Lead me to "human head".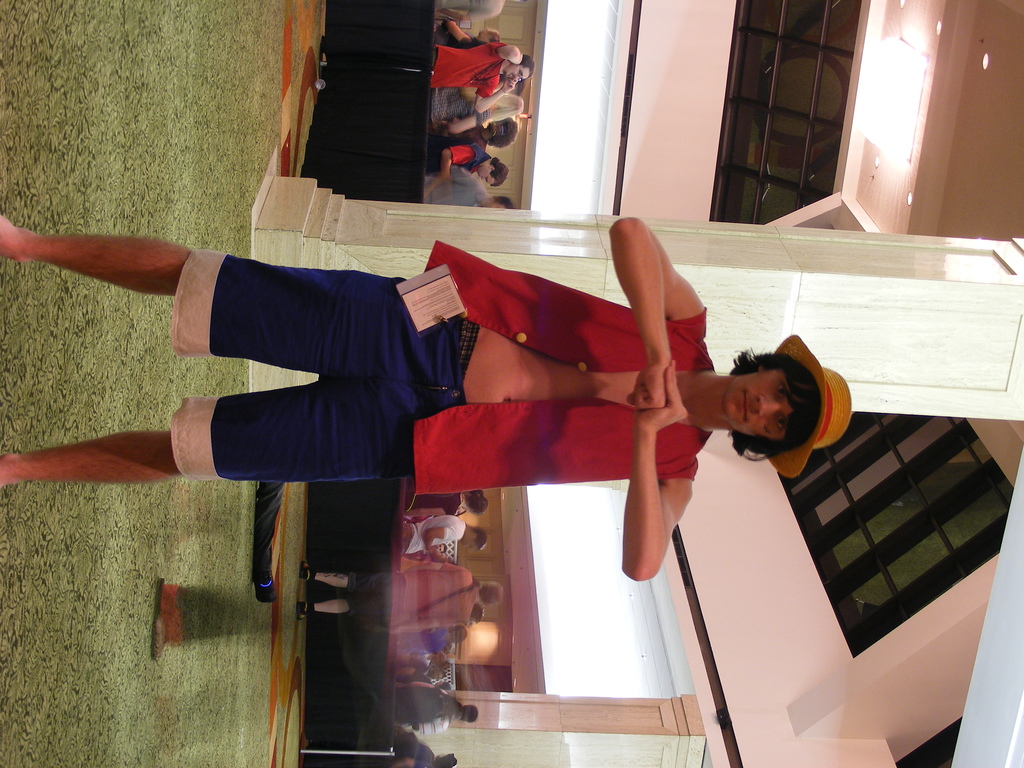
Lead to BBox(489, 118, 518, 150).
